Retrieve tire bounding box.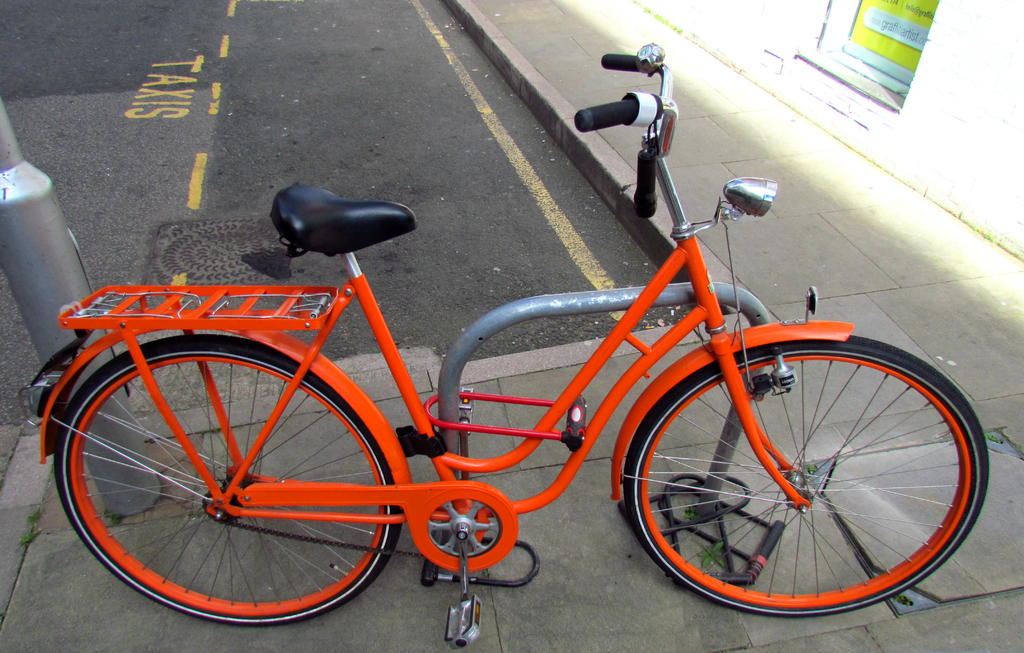
Bounding box: 48, 338, 398, 625.
